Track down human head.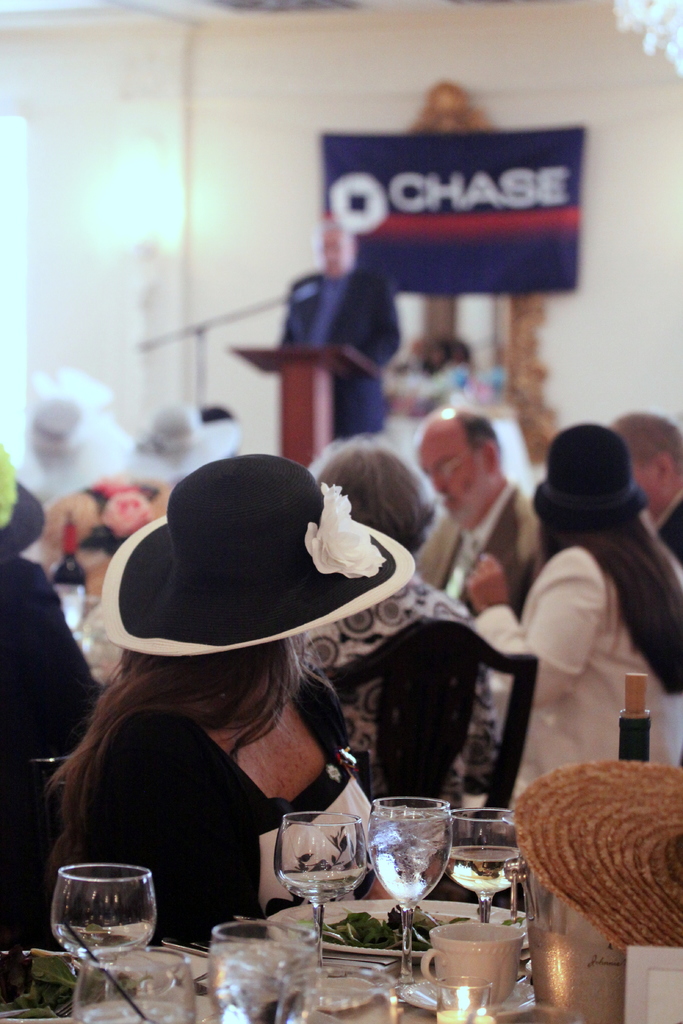
Tracked to detection(114, 457, 403, 726).
